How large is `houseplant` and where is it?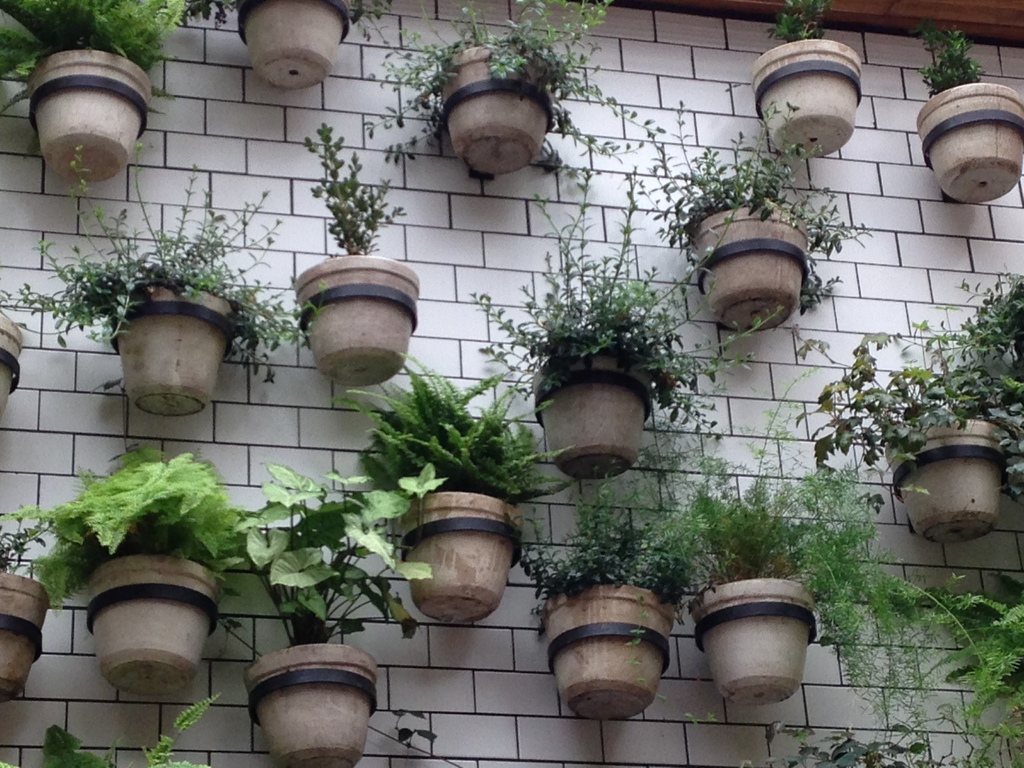
Bounding box: [0,511,52,697].
